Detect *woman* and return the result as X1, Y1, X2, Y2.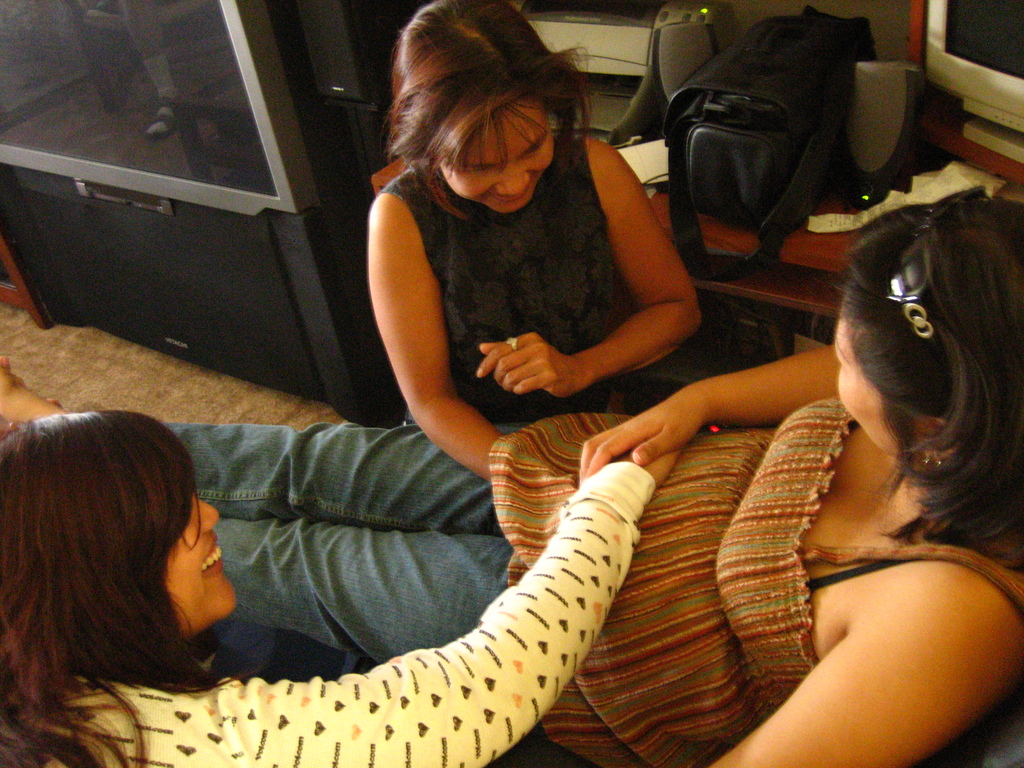
0, 184, 1023, 767.
